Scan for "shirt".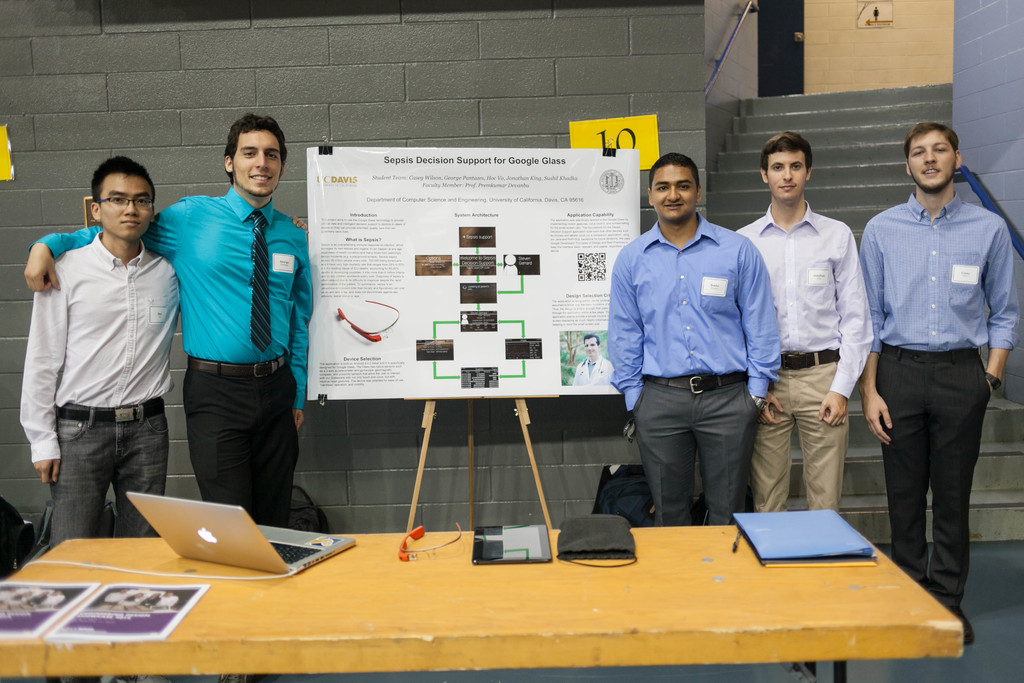
Scan result: x1=29, y1=186, x2=321, y2=413.
